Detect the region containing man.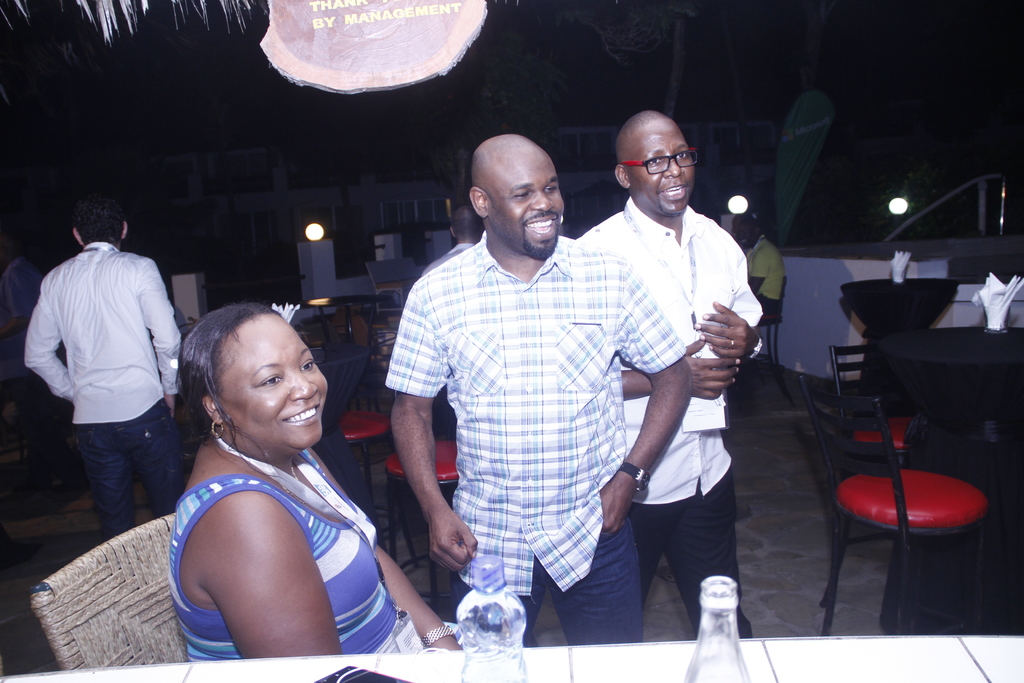
27,193,189,539.
